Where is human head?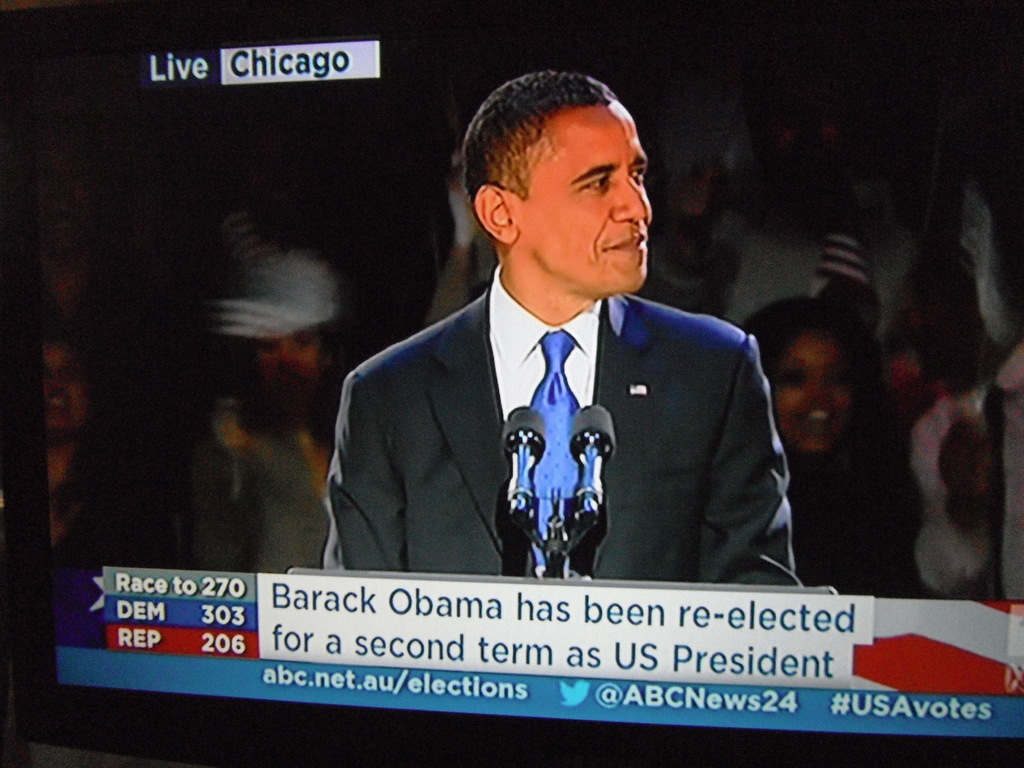
(743, 294, 871, 467).
